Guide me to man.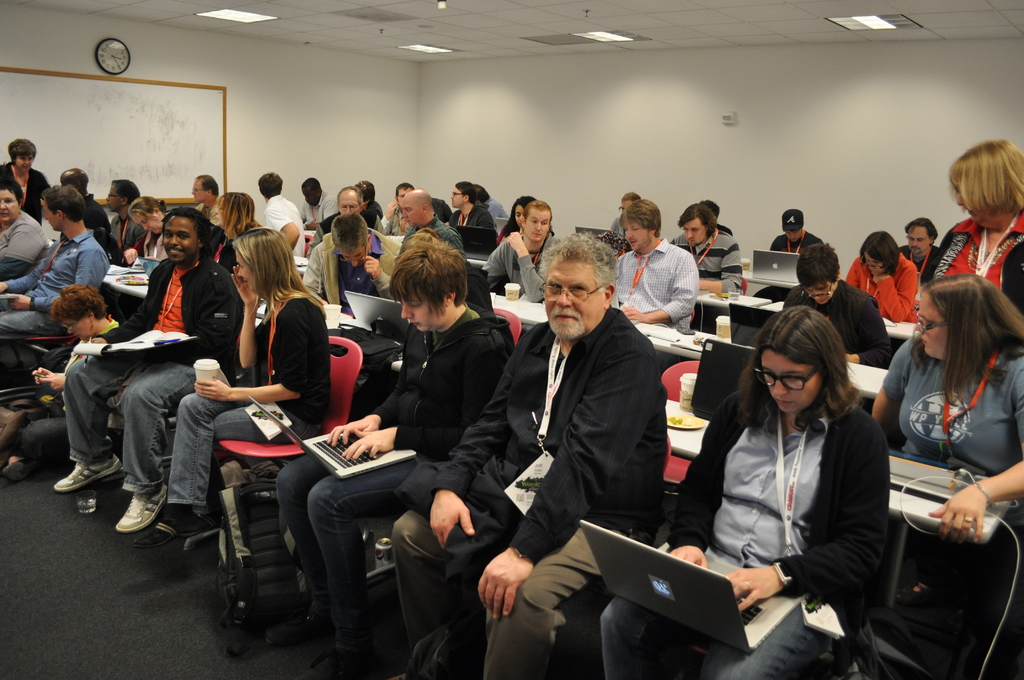
Guidance: [left=450, top=181, right=499, bottom=255].
